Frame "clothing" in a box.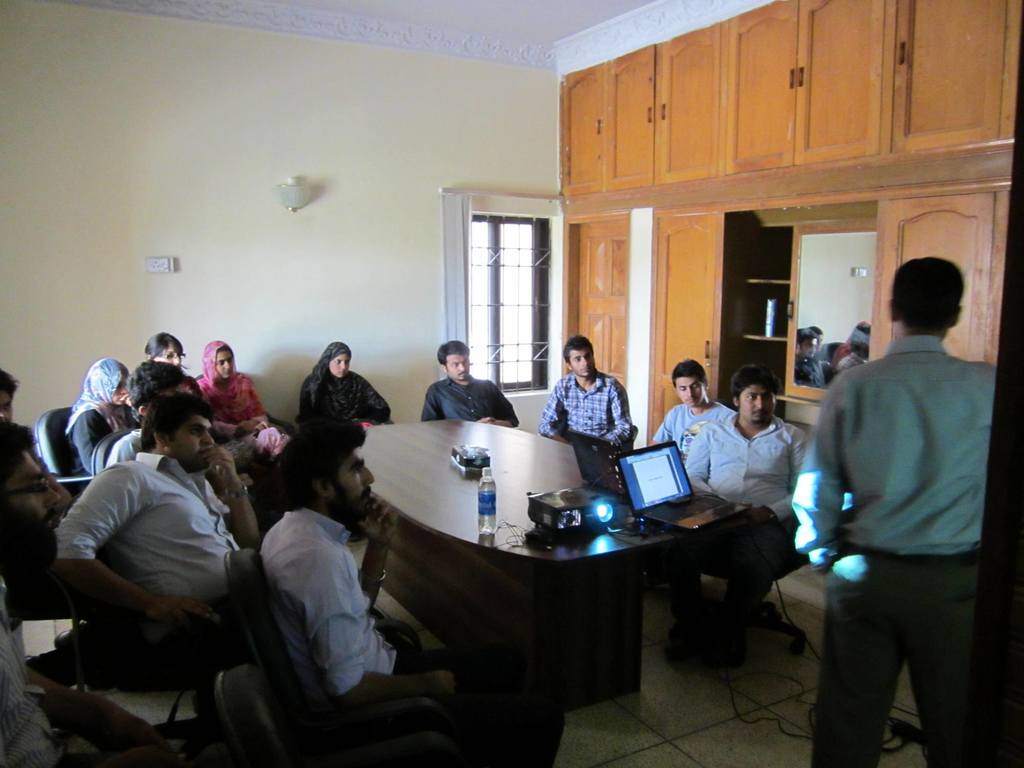
421:380:518:417.
